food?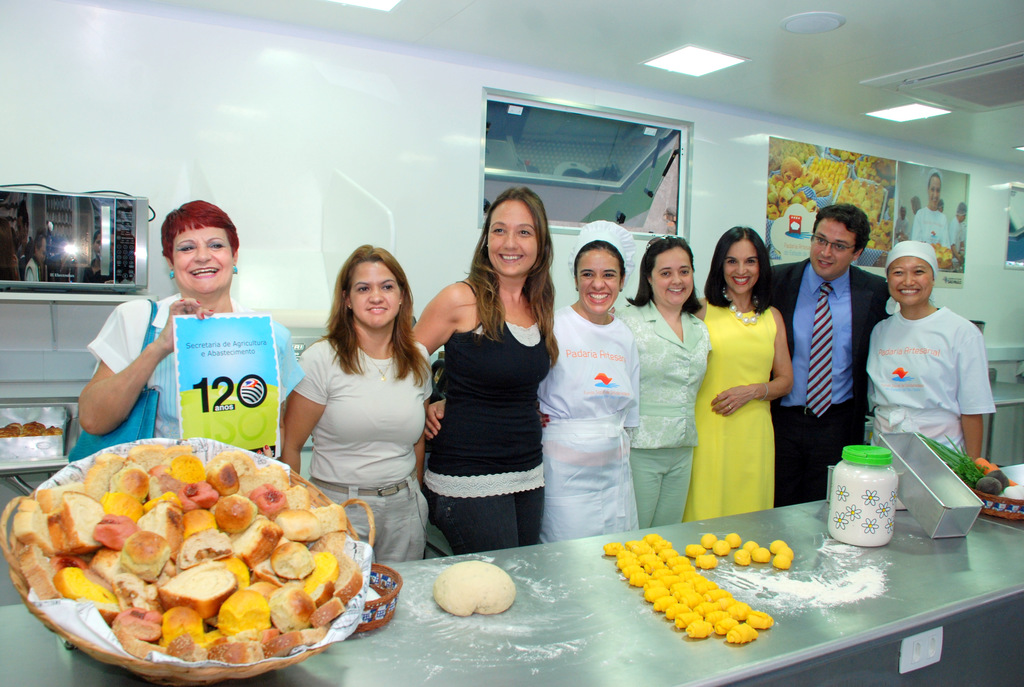
[left=681, top=568, right=698, bottom=580]
